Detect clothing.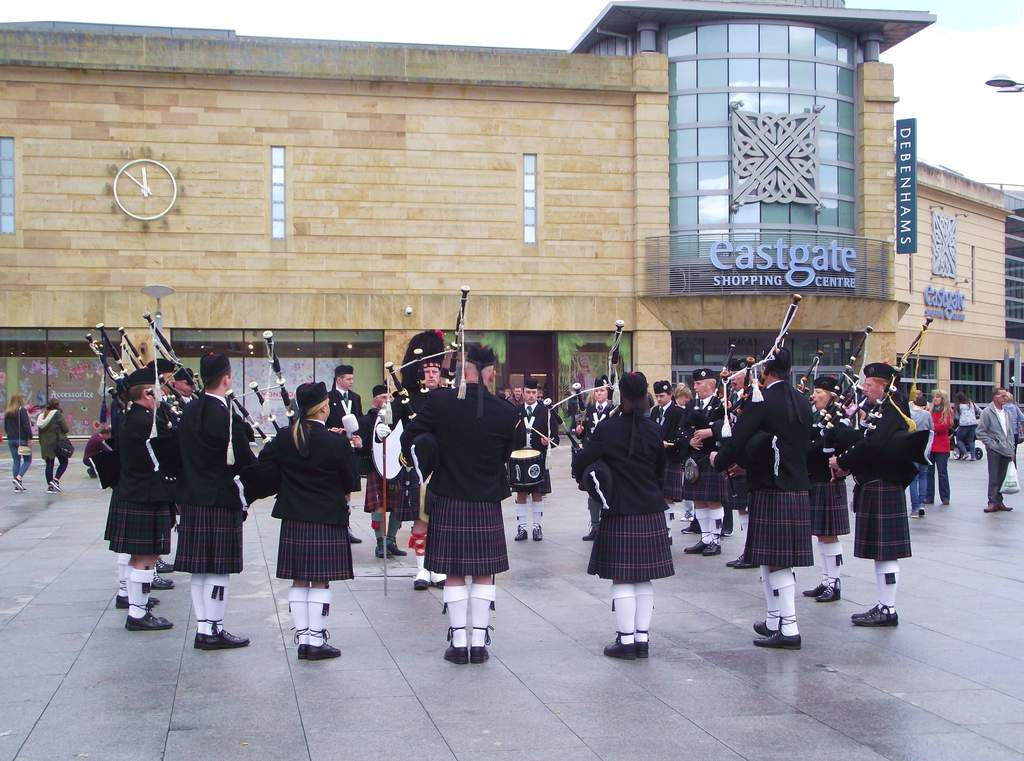
Detected at 958:399:980:451.
